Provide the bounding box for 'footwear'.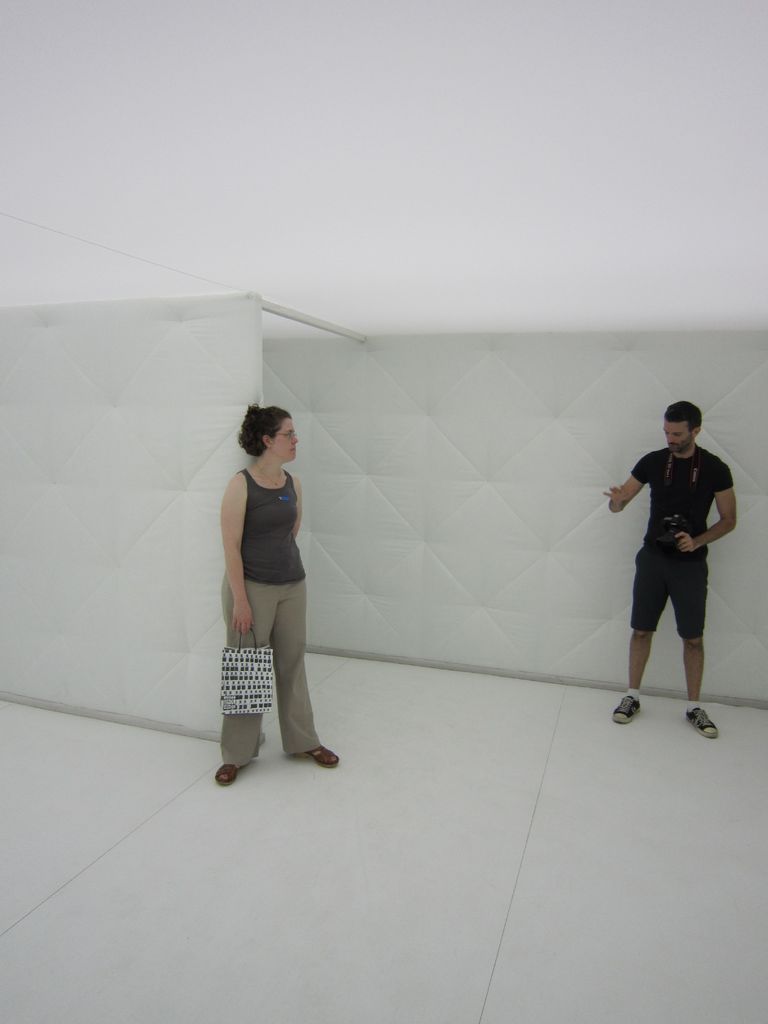
bbox=[614, 695, 642, 724].
